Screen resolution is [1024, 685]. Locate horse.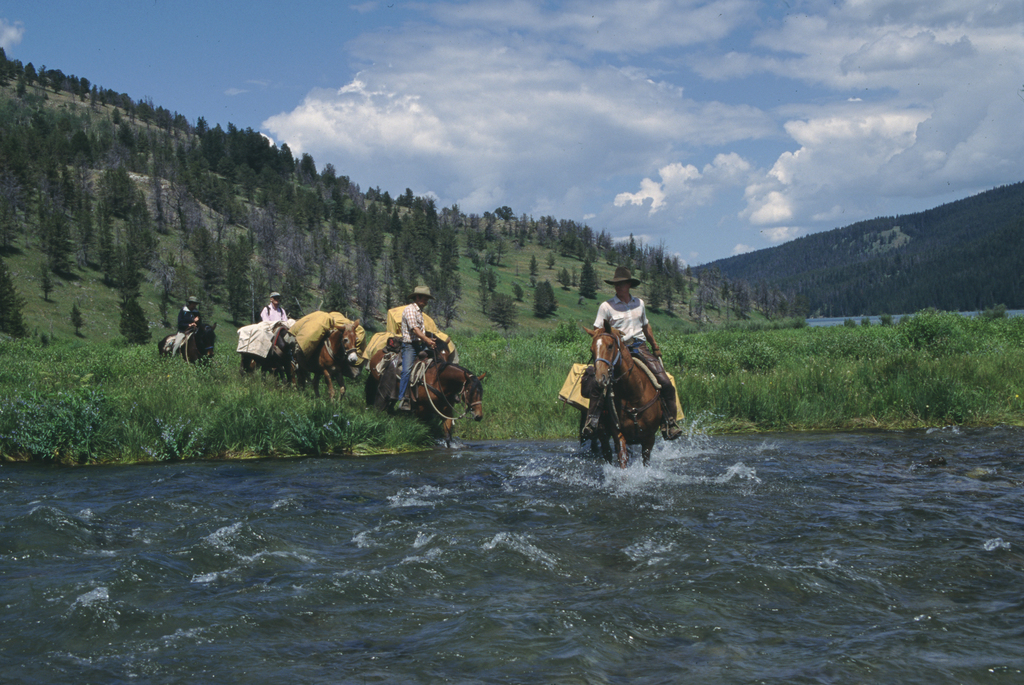
{"x1": 372, "y1": 353, "x2": 486, "y2": 446}.
